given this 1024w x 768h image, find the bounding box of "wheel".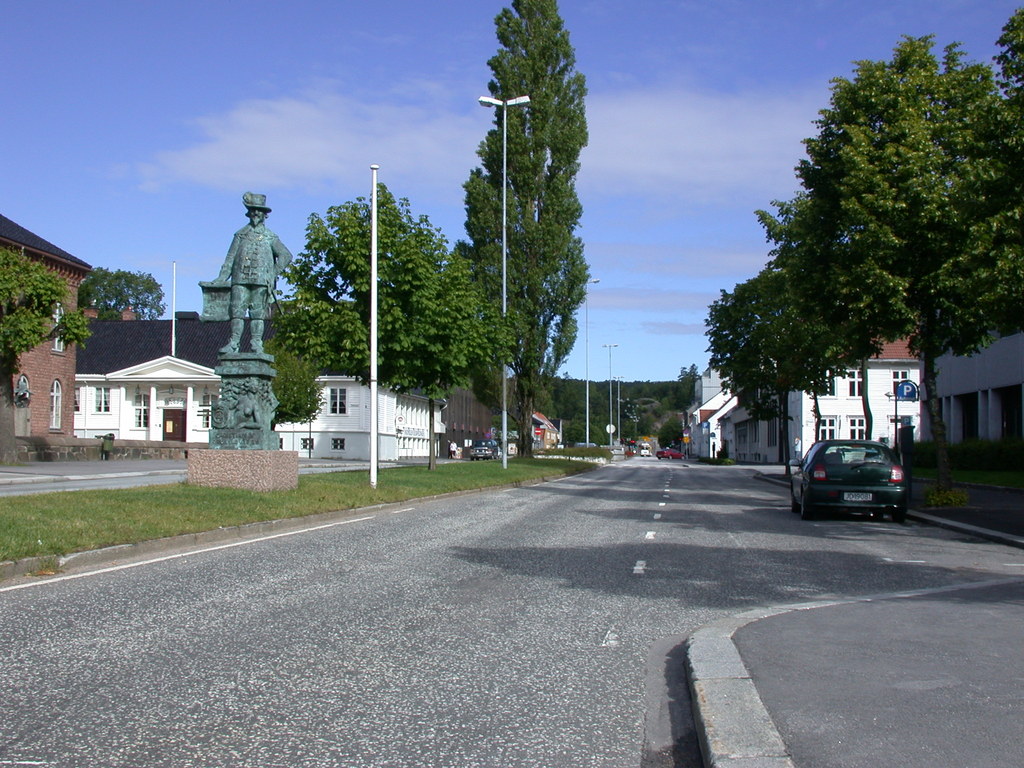
x1=468 y1=454 x2=476 y2=461.
